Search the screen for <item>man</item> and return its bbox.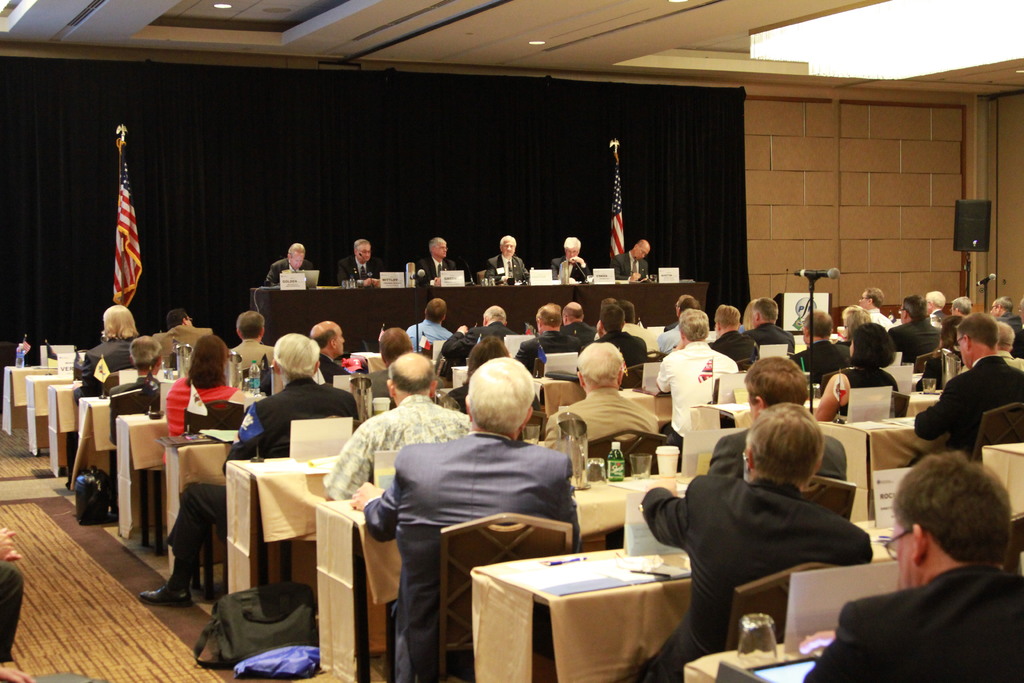
Found: Rect(593, 299, 645, 390).
